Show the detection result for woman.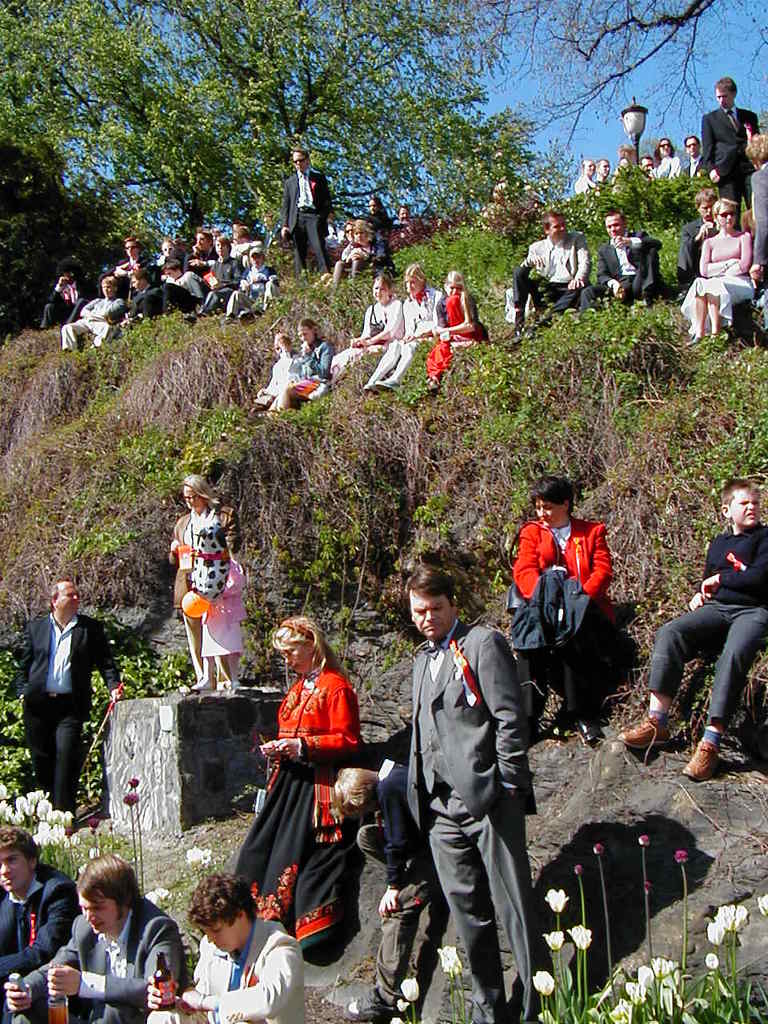
[x1=373, y1=262, x2=443, y2=390].
